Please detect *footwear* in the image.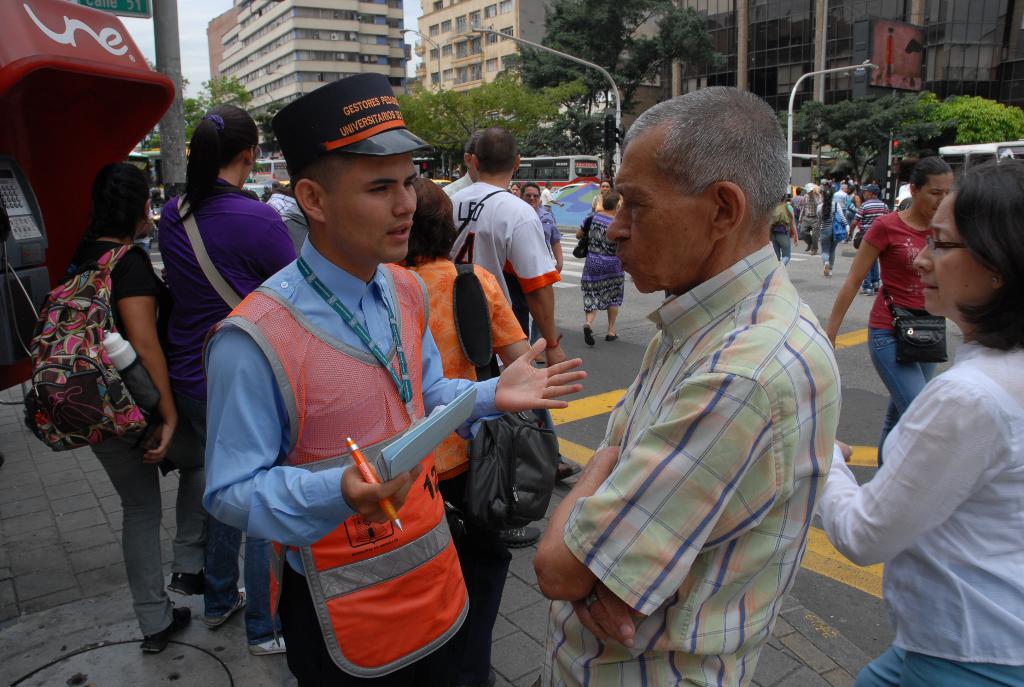
(204,590,250,628).
